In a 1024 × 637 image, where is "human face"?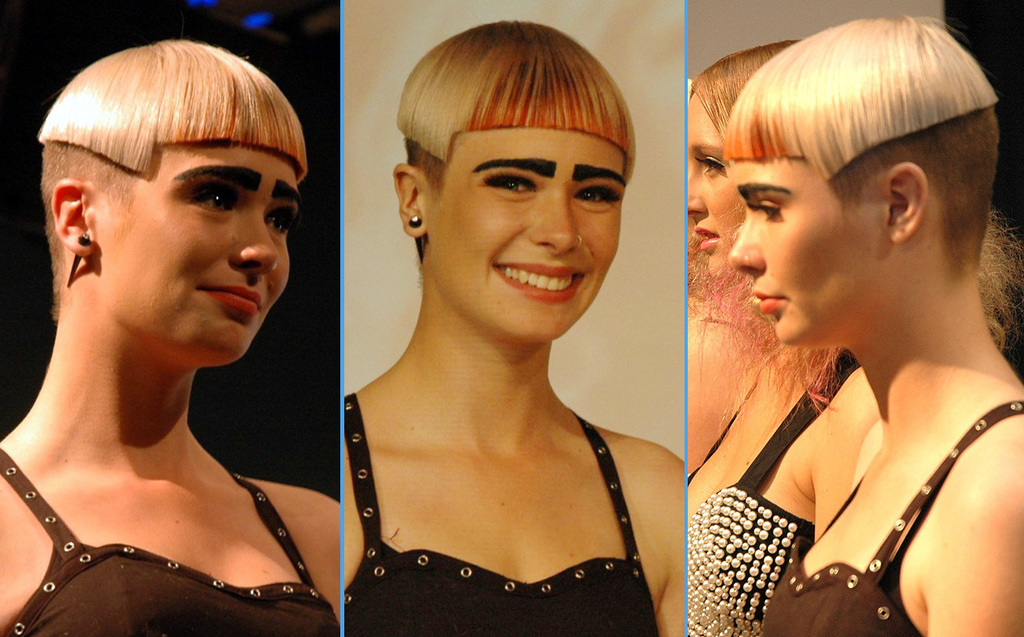
<region>100, 146, 292, 364</region>.
